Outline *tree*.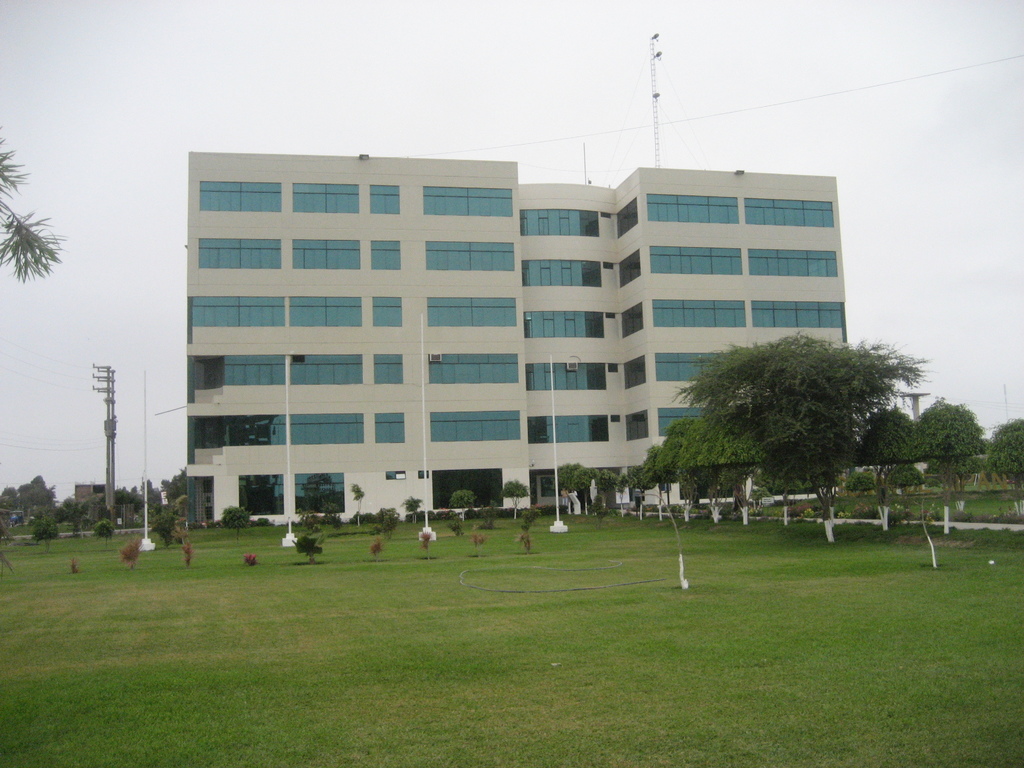
Outline: 865/403/923/509.
